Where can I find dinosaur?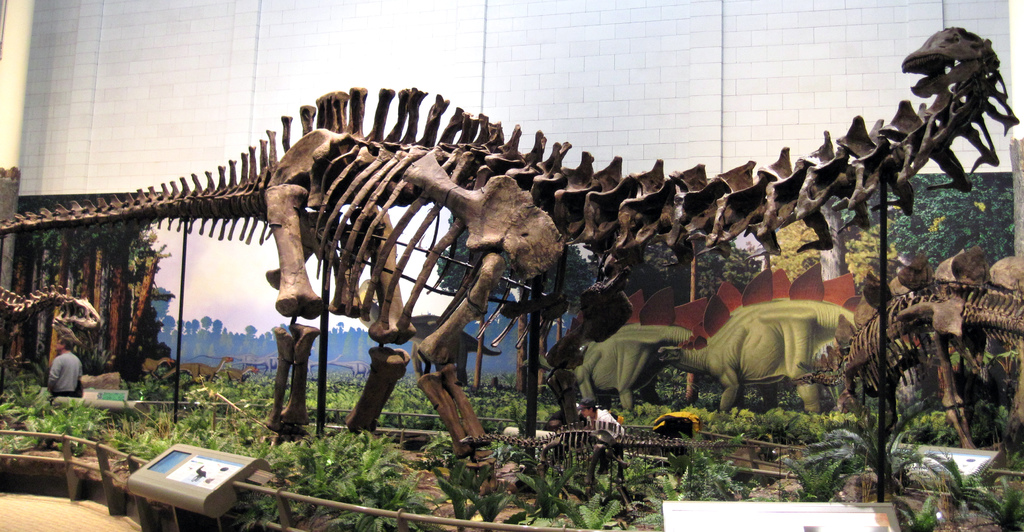
You can find it at left=785, top=271, right=1023, bottom=493.
